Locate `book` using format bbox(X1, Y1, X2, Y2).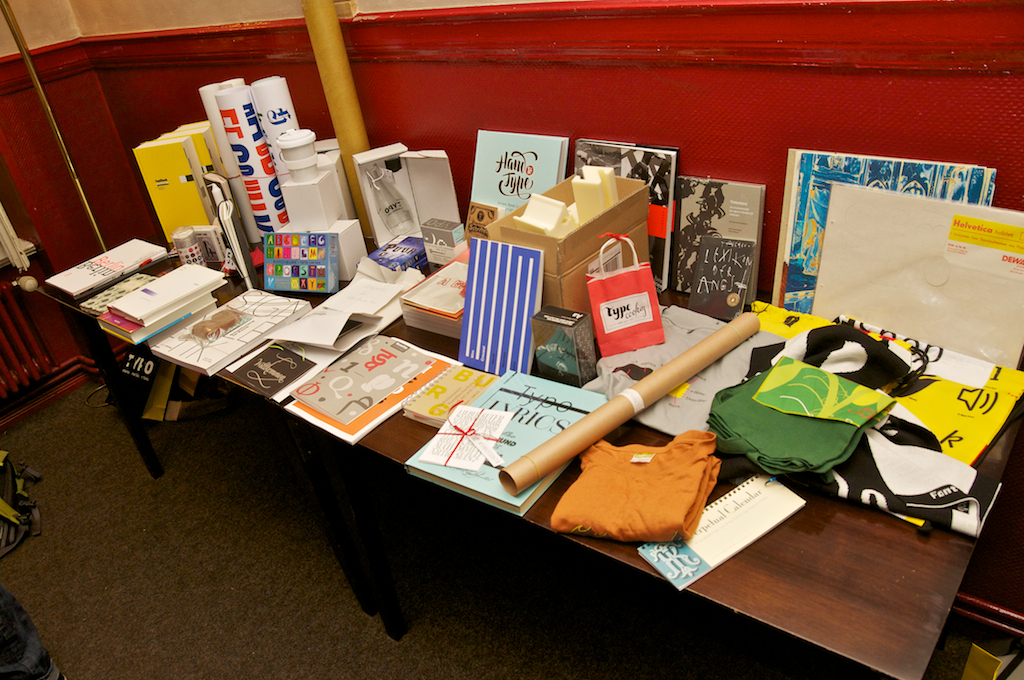
bbox(660, 162, 778, 327).
